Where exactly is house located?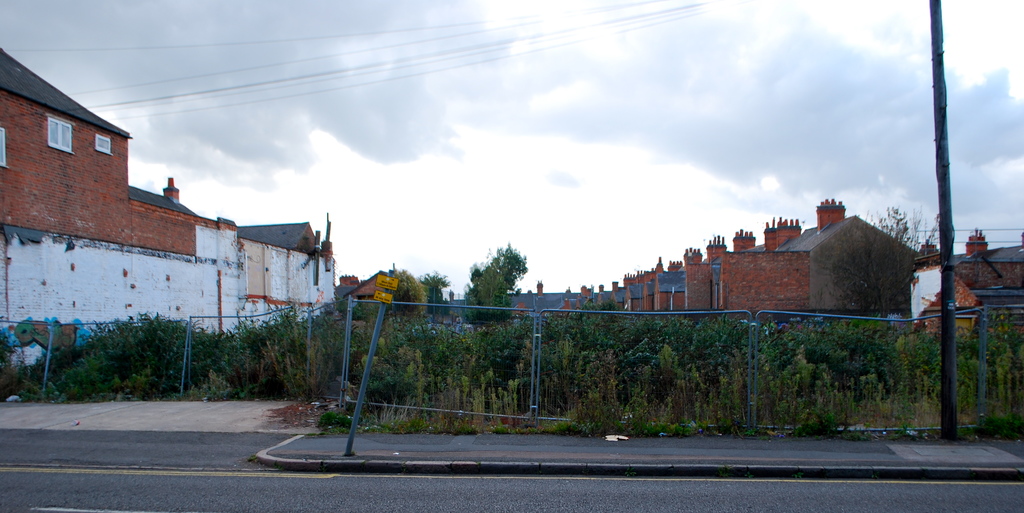
Its bounding box is select_region(650, 263, 686, 307).
